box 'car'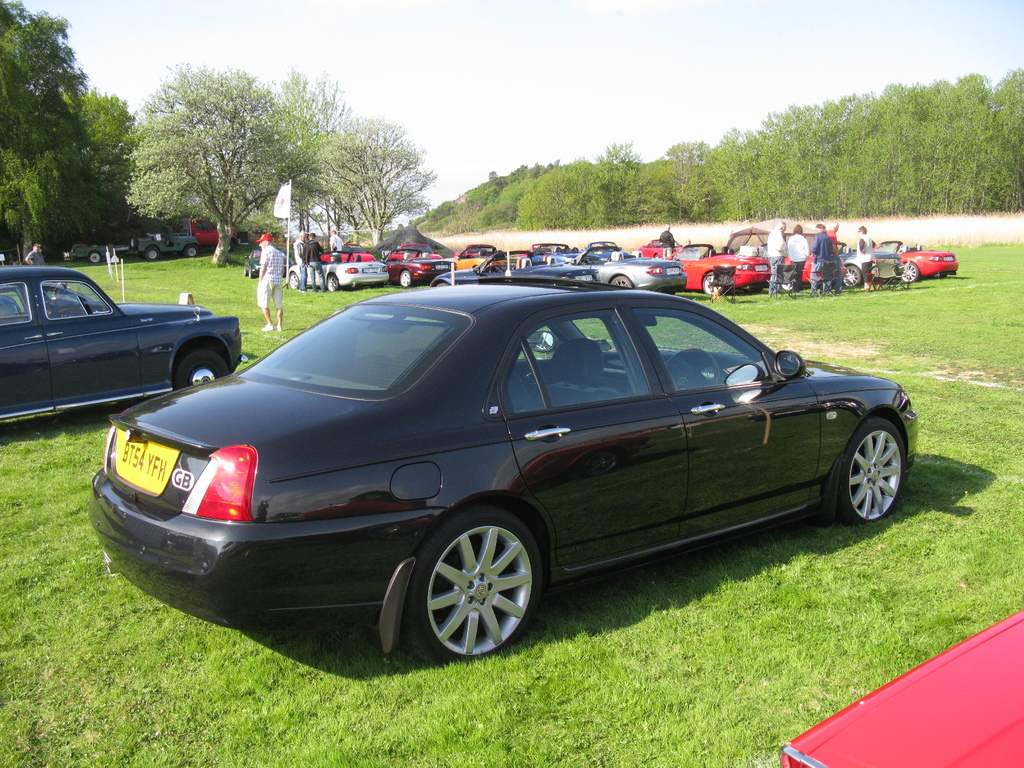
<box>58,230,131,266</box>
